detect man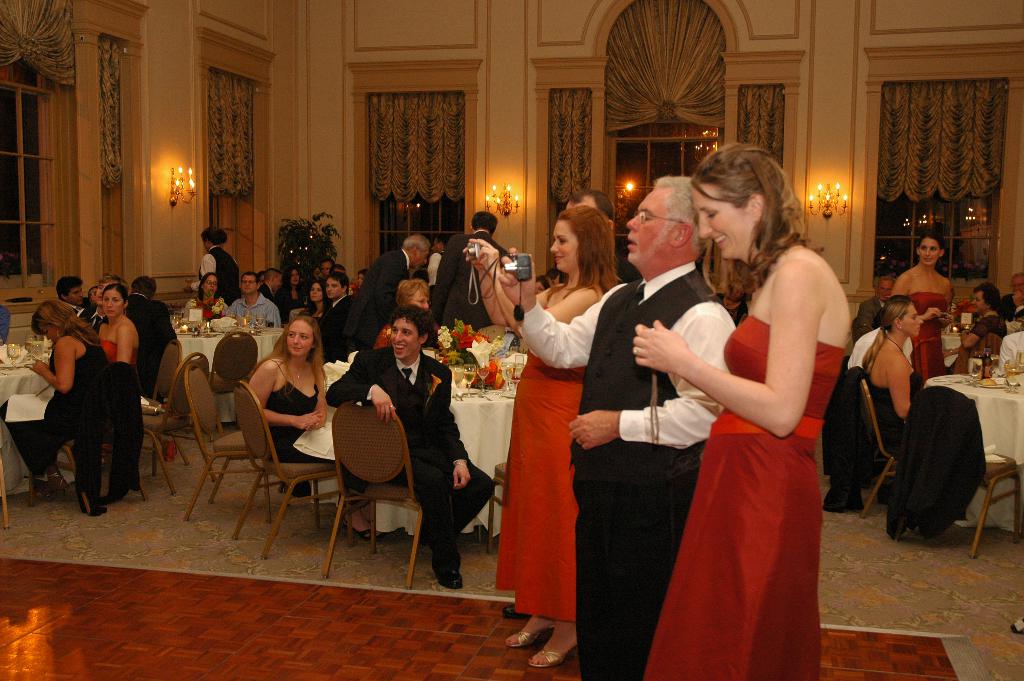
BBox(851, 276, 896, 343)
